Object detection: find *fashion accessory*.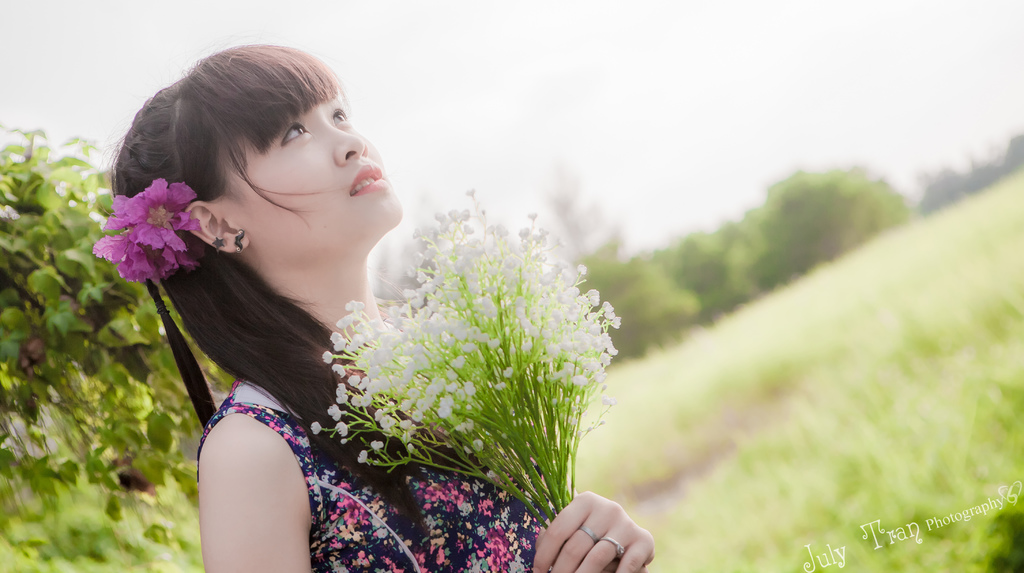
[left=211, top=239, right=227, bottom=248].
